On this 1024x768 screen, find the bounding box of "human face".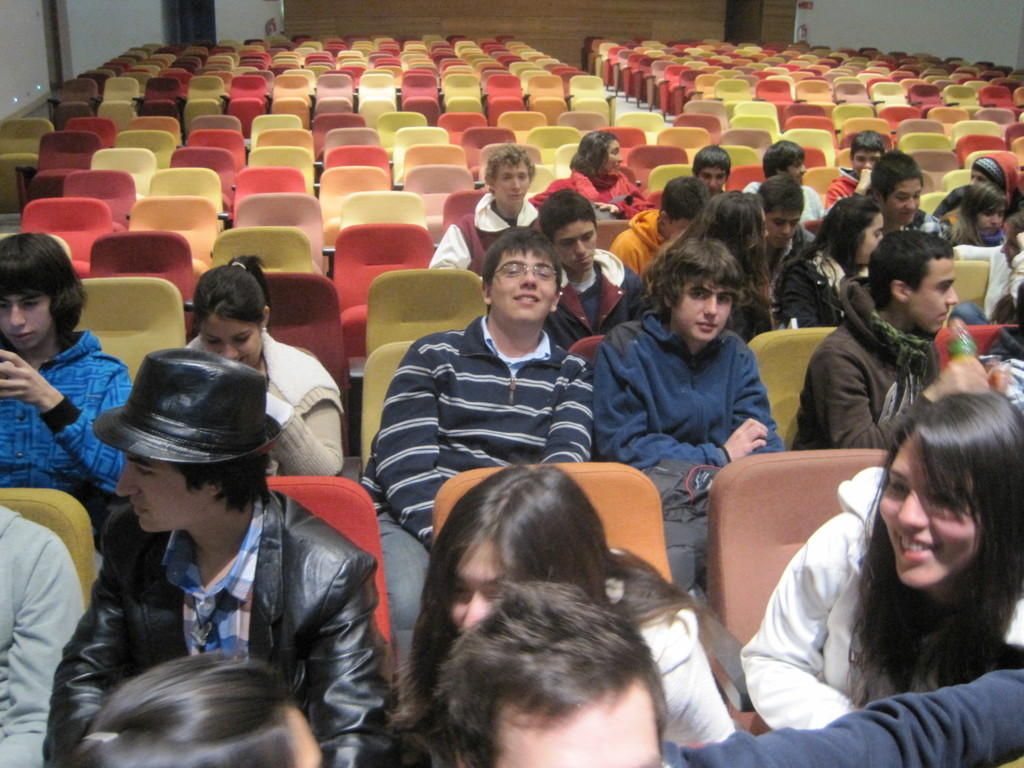
Bounding box: bbox=[698, 168, 728, 190].
